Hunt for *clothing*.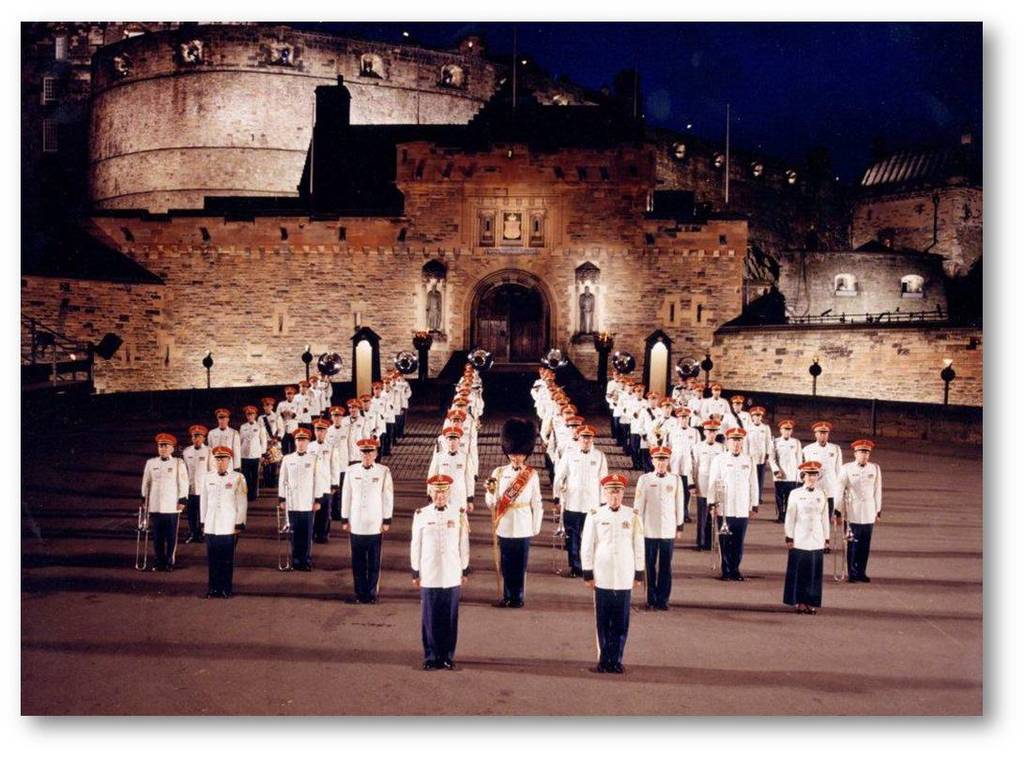
Hunted down at rect(313, 387, 322, 410).
